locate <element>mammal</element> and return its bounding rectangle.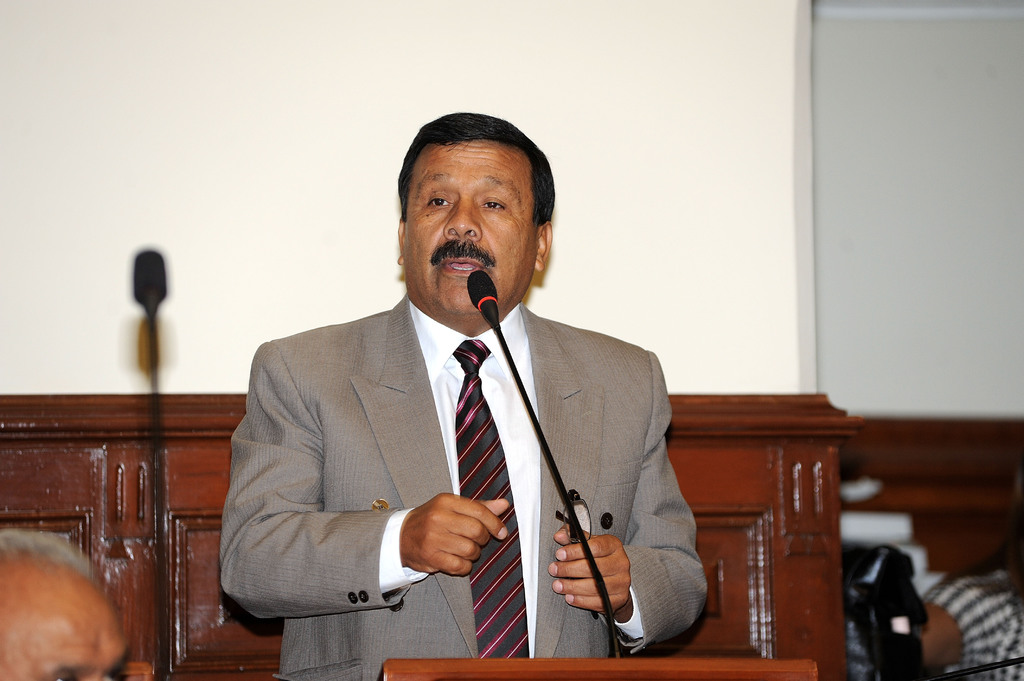
bbox=[918, 492, 1023, 680].
